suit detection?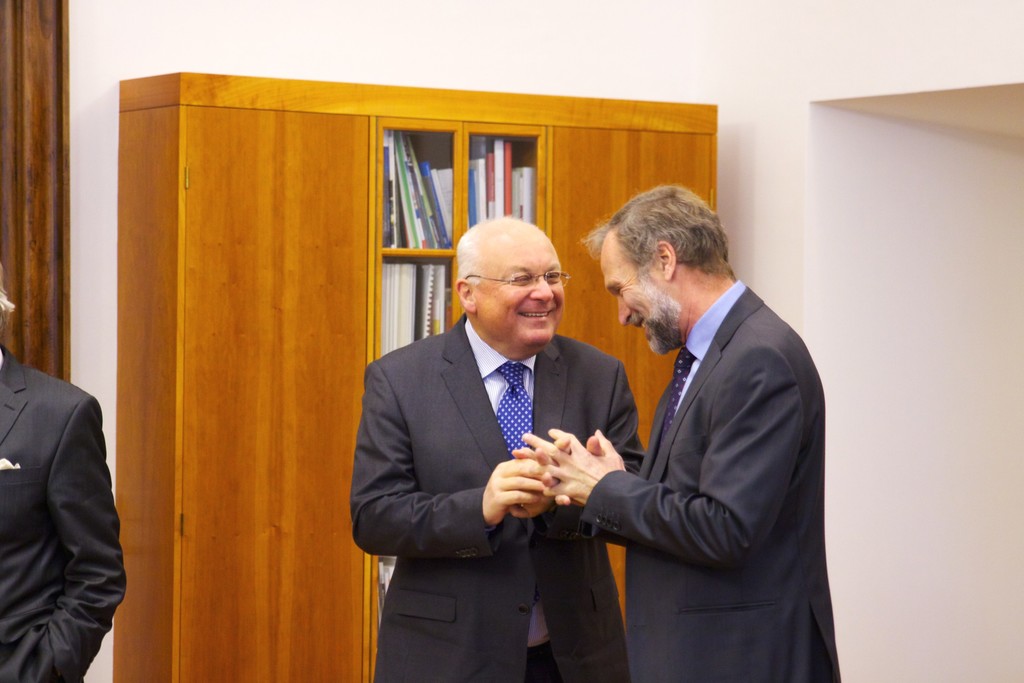
rect(0, 344, 129, 682)
